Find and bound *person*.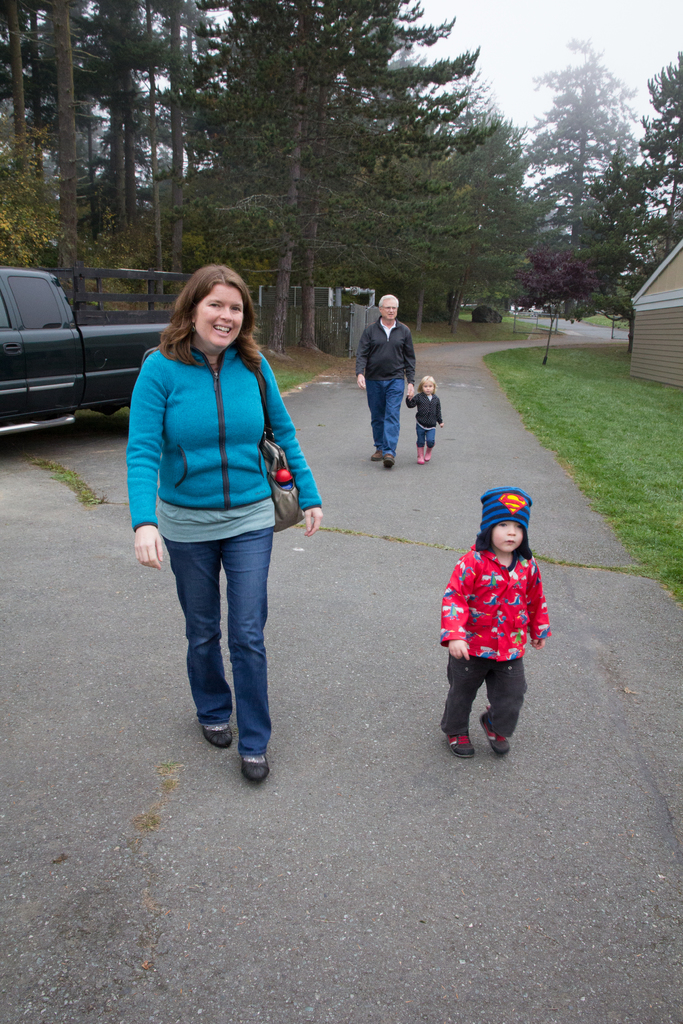
Bound: left=354, top=291, right=416, bottom=468.
